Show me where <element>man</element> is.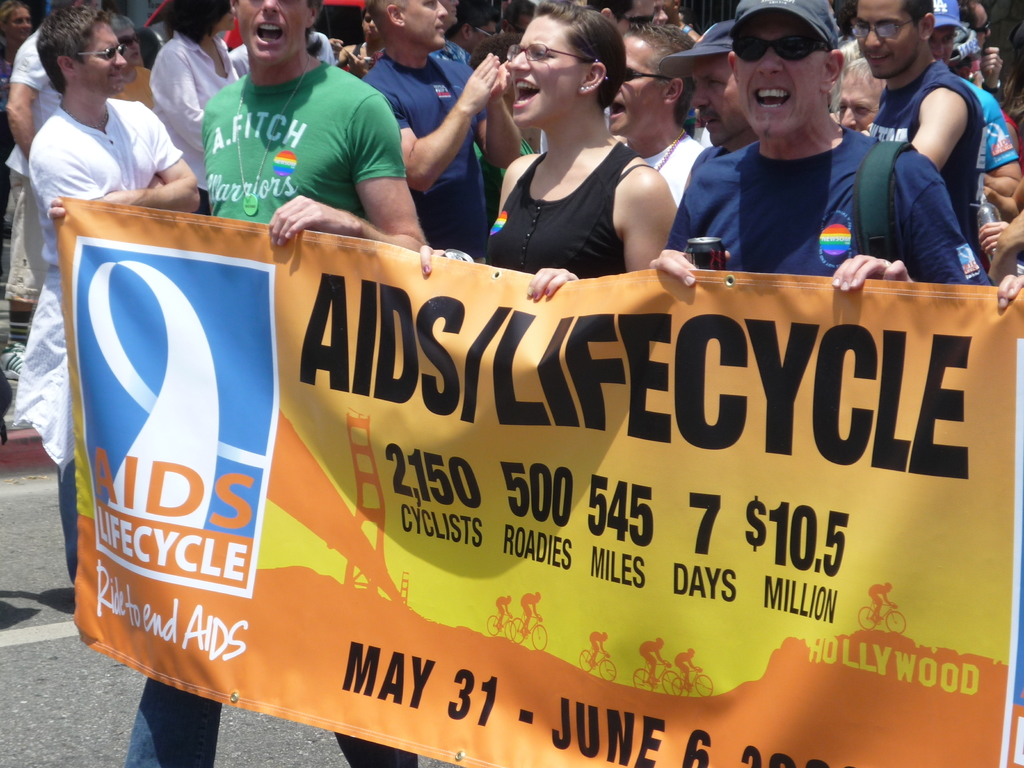
<element>man</element> is at (114,0,435,767).
